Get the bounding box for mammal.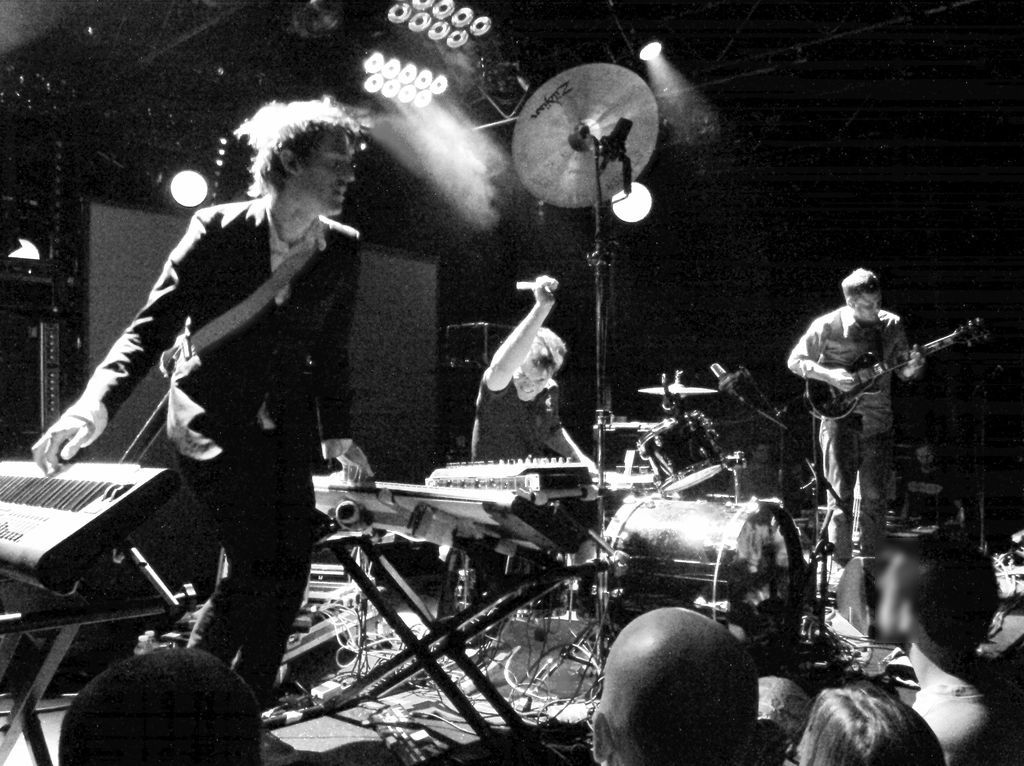
box=[33, 89, 376, 756].
